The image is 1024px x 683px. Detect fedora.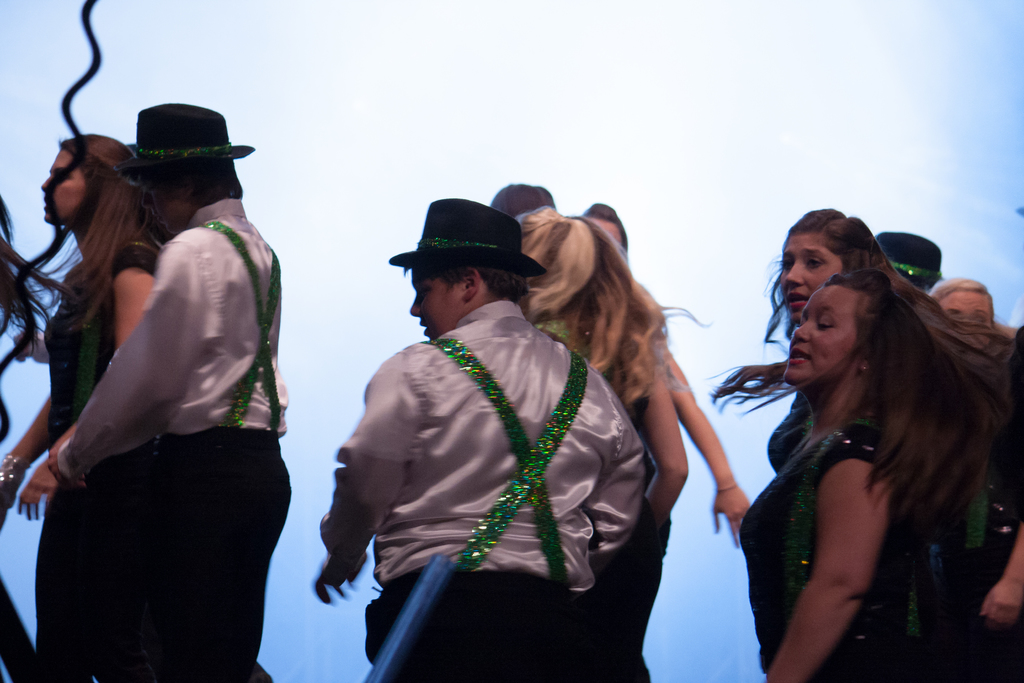
Detection: (left=390, top=197, right=545, bottom=277).
